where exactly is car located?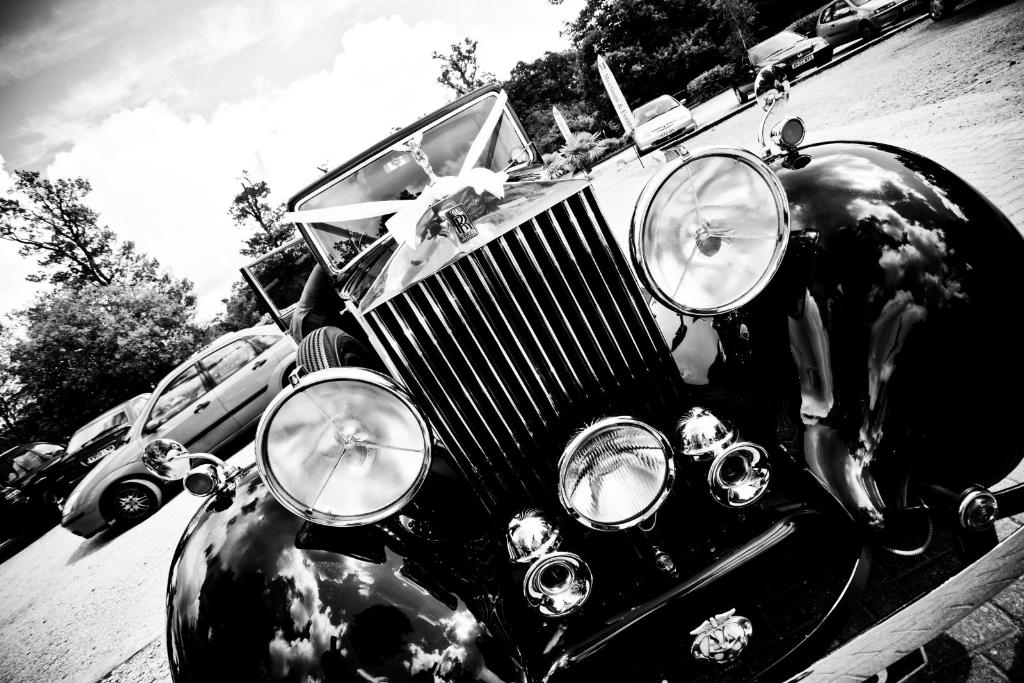
Its bounding box is (left=929, top=0, right=968, bottom=20).
